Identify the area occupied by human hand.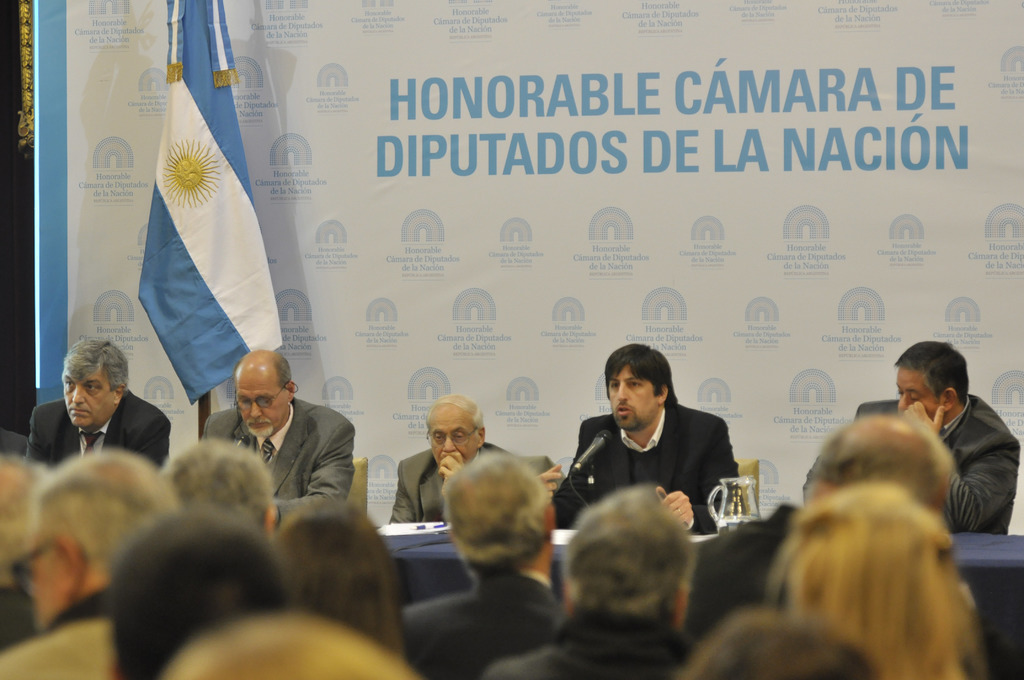
Area: locate(436, 454, 463, 476).
